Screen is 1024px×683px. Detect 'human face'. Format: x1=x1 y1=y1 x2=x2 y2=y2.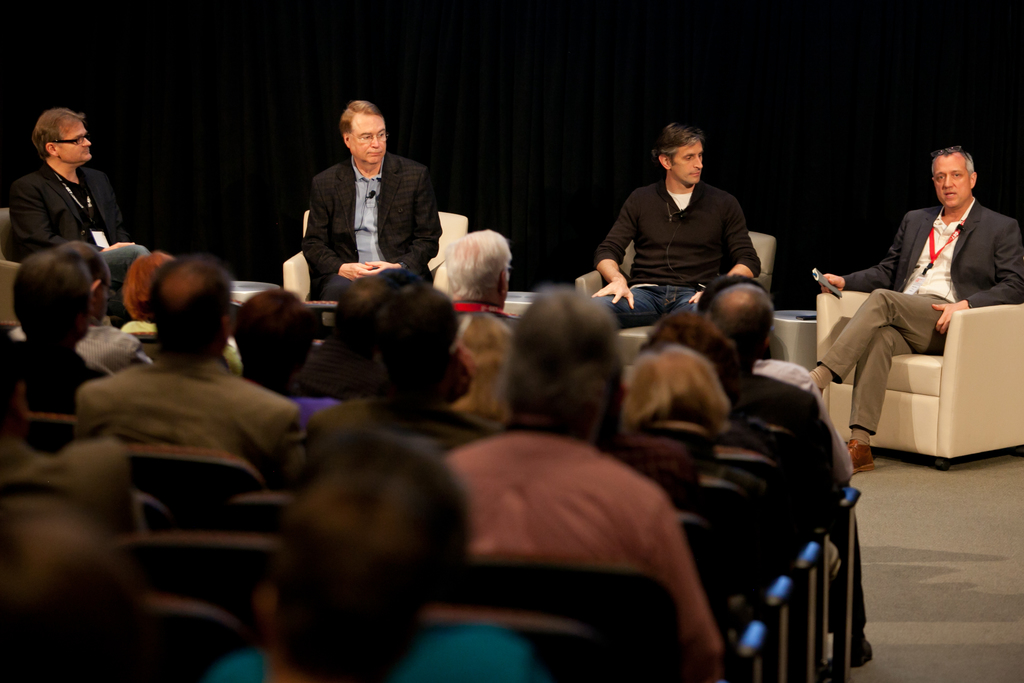
x1=351 y1=117 x2=390 y2=170.
